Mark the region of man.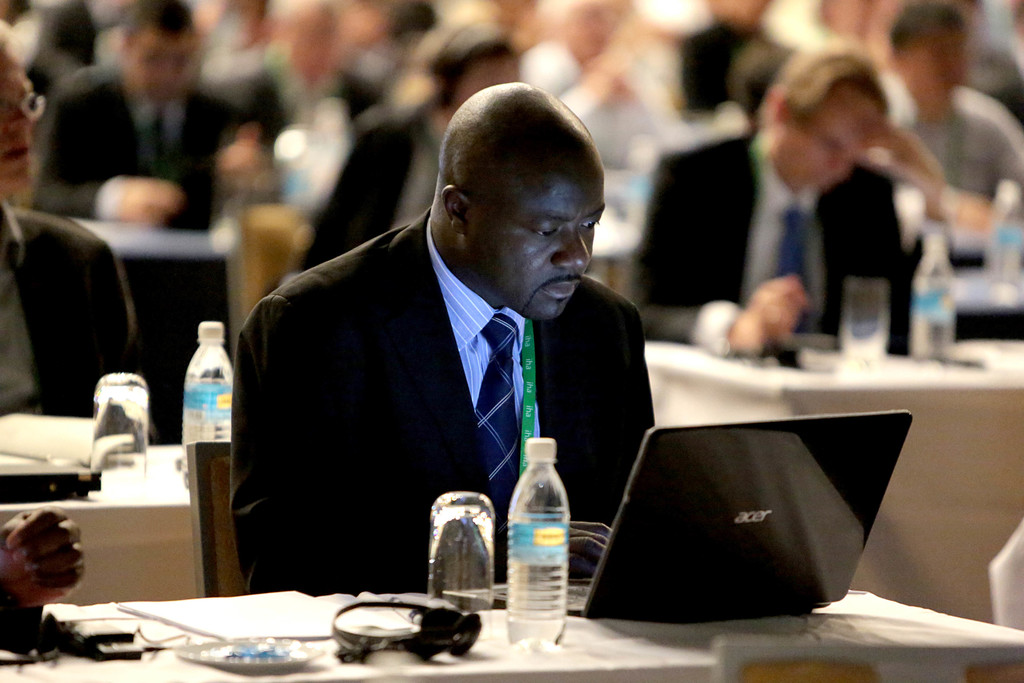
Region: [0, 13, 135, 418].
